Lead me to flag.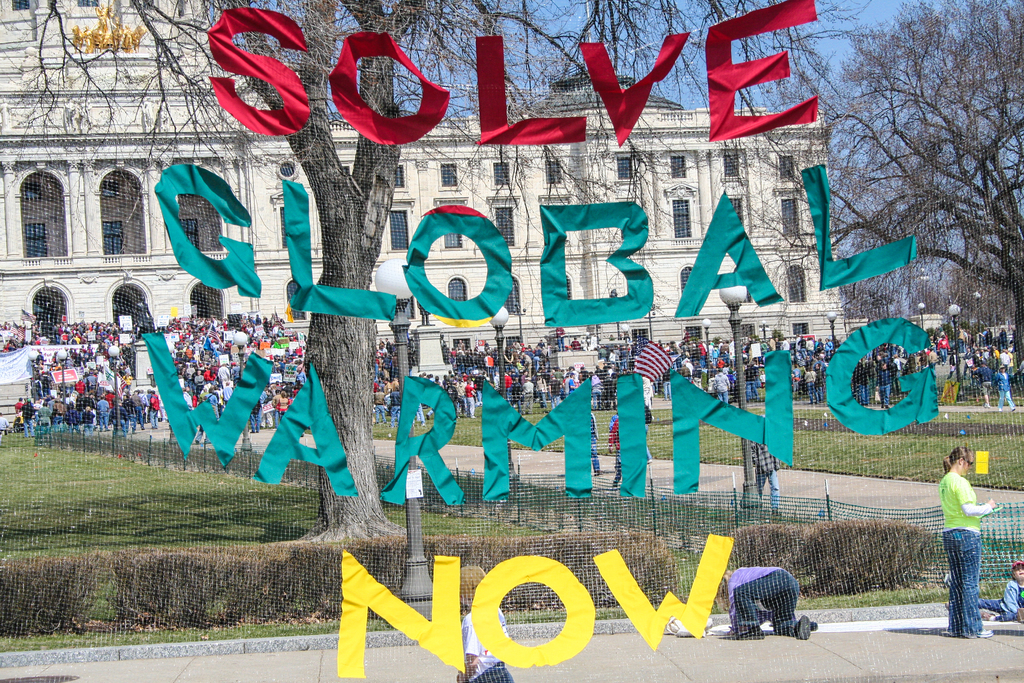
Lead to (left=620, top=340, right=673, bottom=386).
